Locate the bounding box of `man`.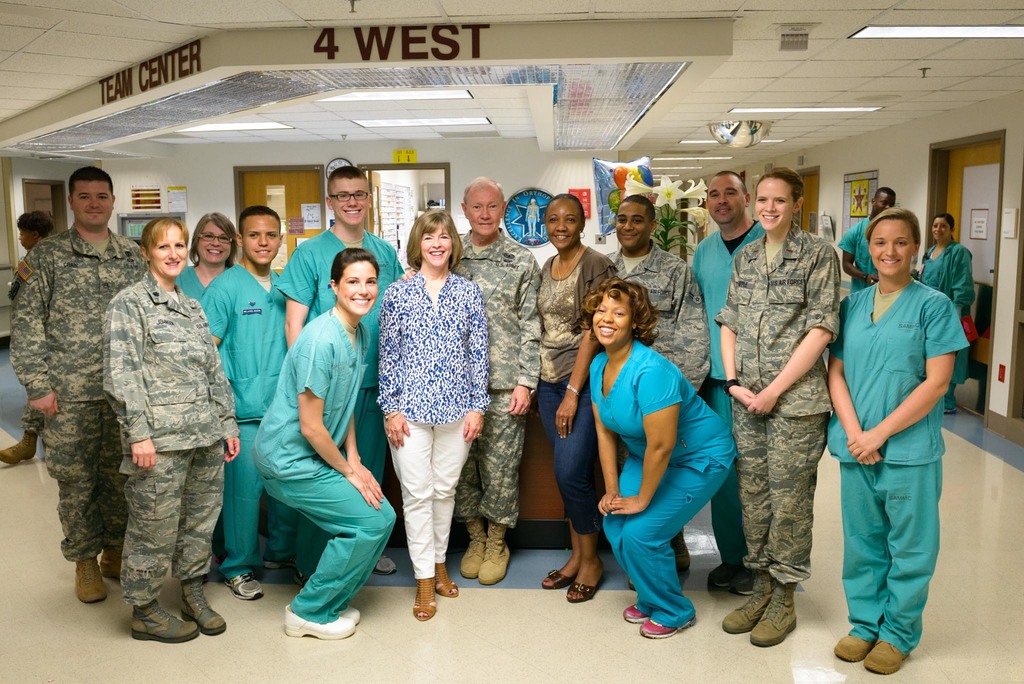
Bounding box: rect(691, 169, 767, 597).
